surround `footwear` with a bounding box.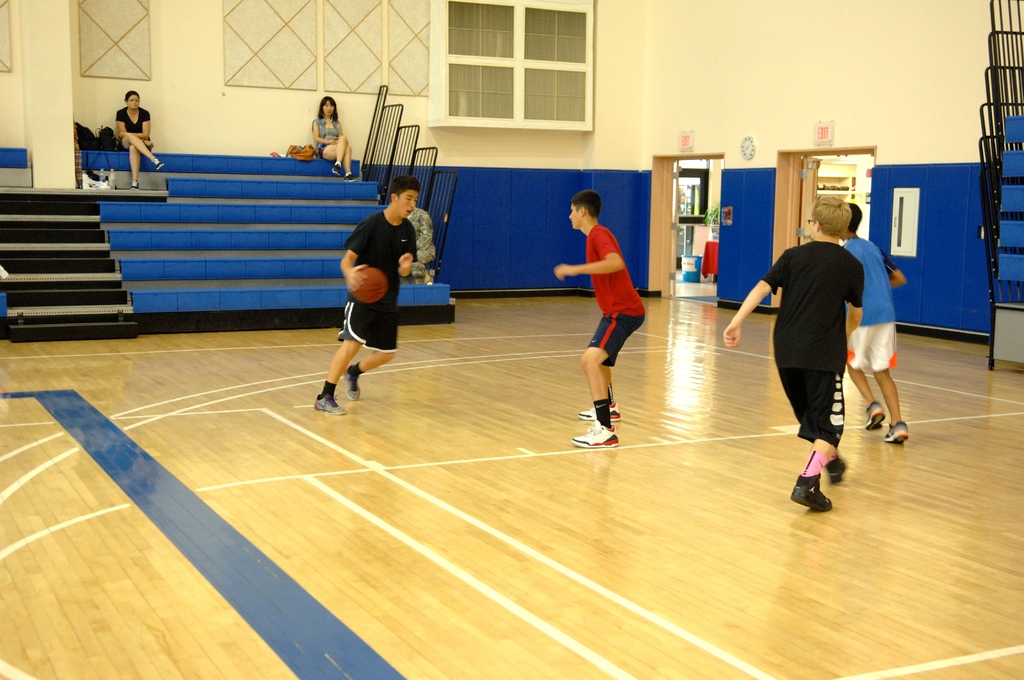
left=127, top=179, right=139, bottom=188.
